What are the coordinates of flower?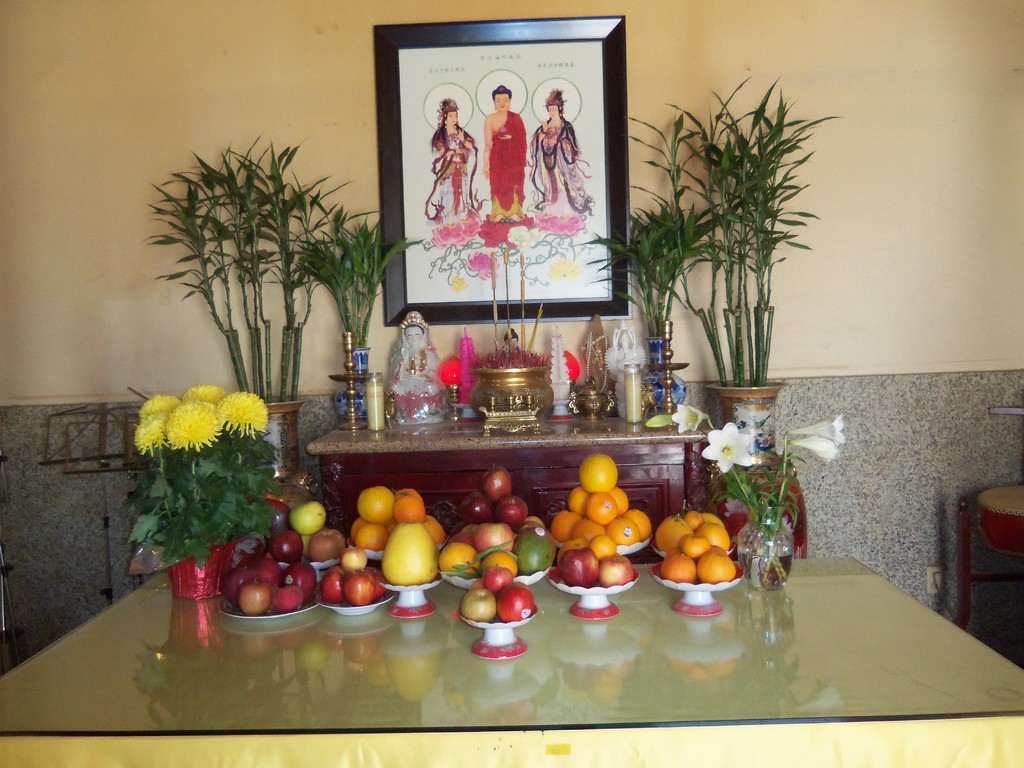
locate(429, 219, 481, 249).
